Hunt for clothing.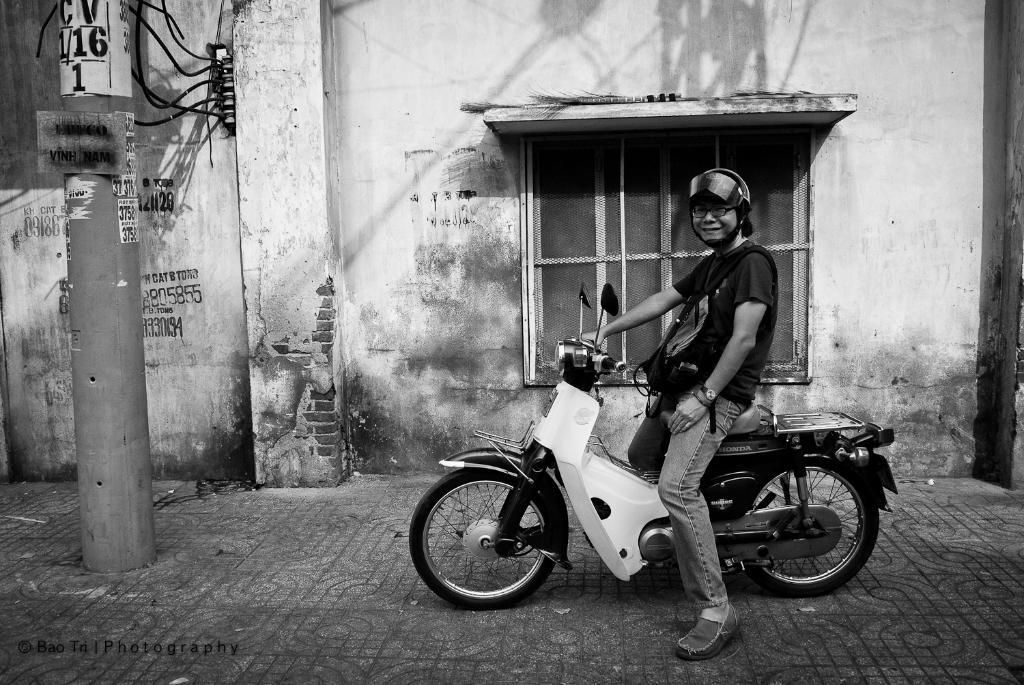
Hunted down at crop(626, 240, 782, 609).
